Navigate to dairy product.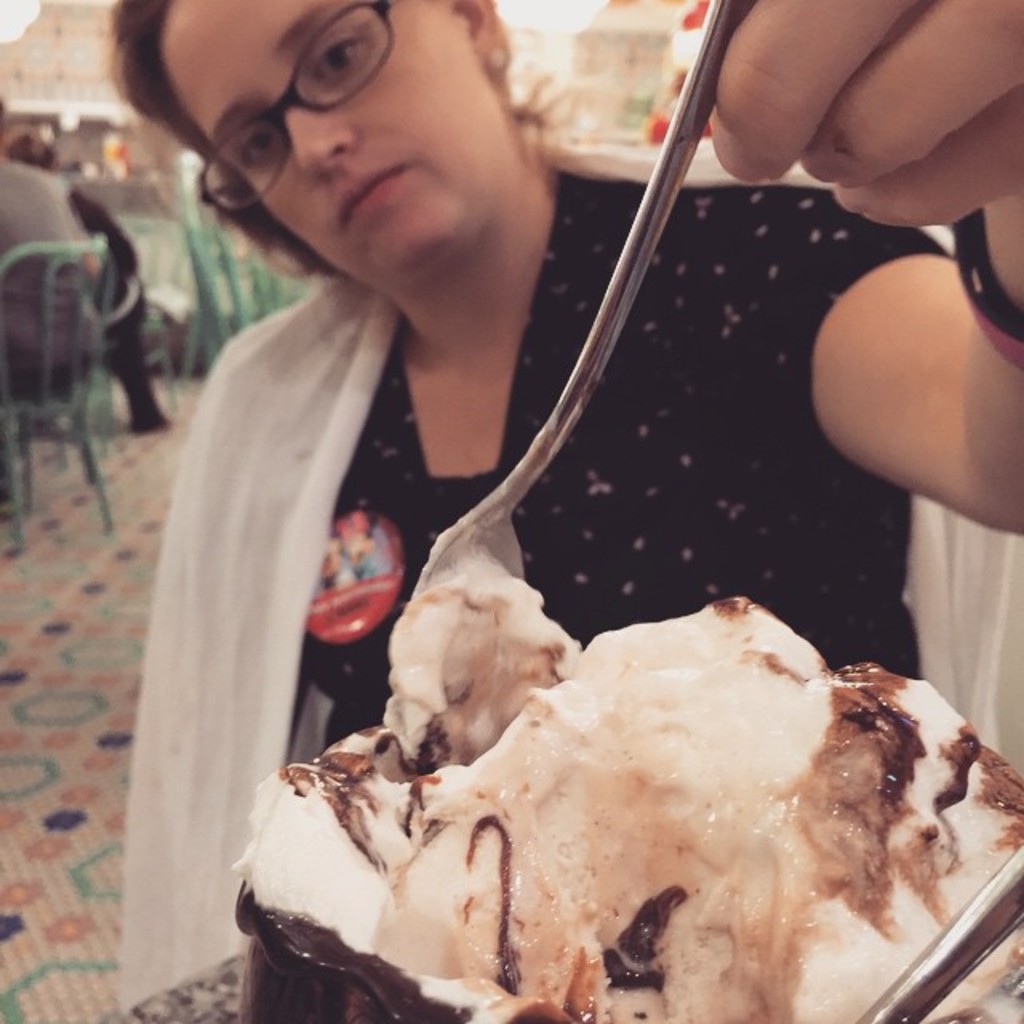
Navigation target: <region>322, 597, 974, 1013</region>.
